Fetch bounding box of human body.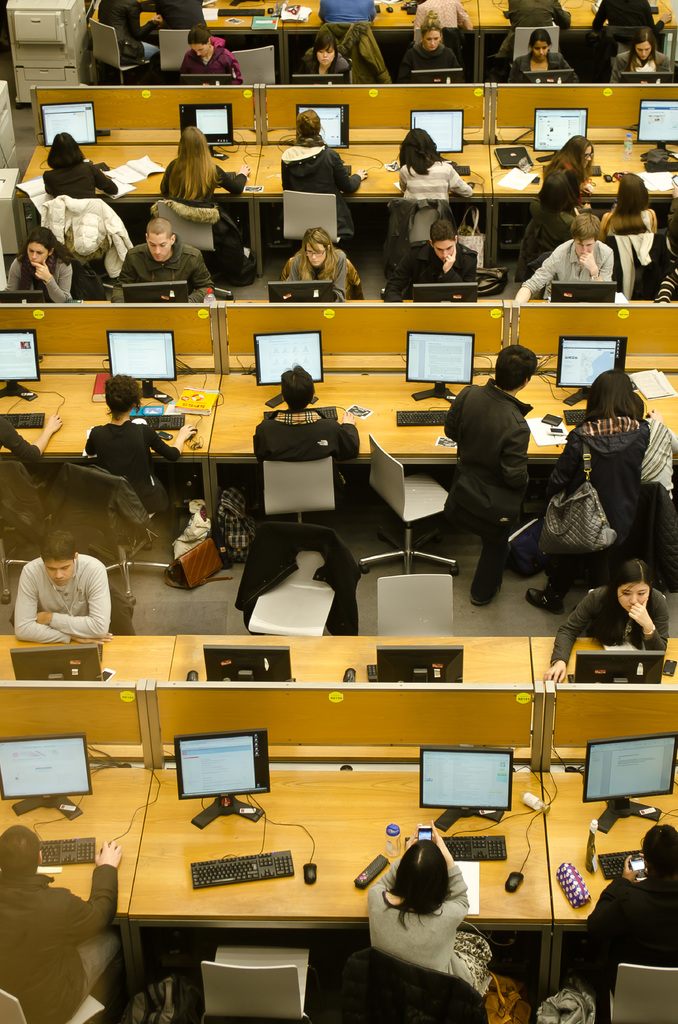
Bbox: {"x1": 0, "y1": 825, "x2": 127, "y2": 1023}.
